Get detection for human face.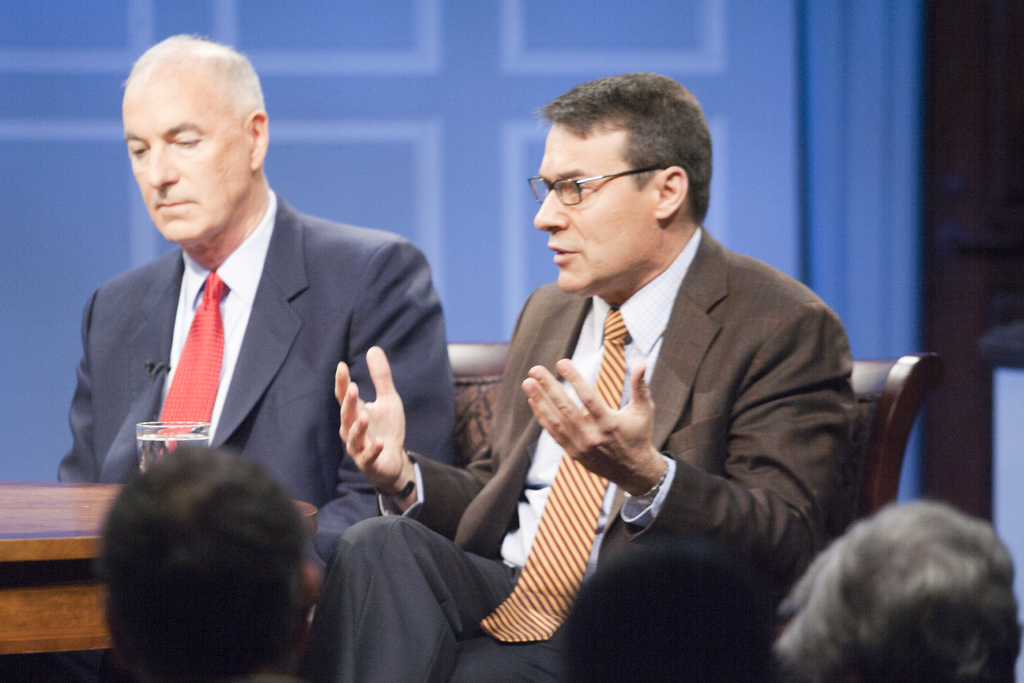
Detection: [left=122, top=62, right=250, bottom=243].
